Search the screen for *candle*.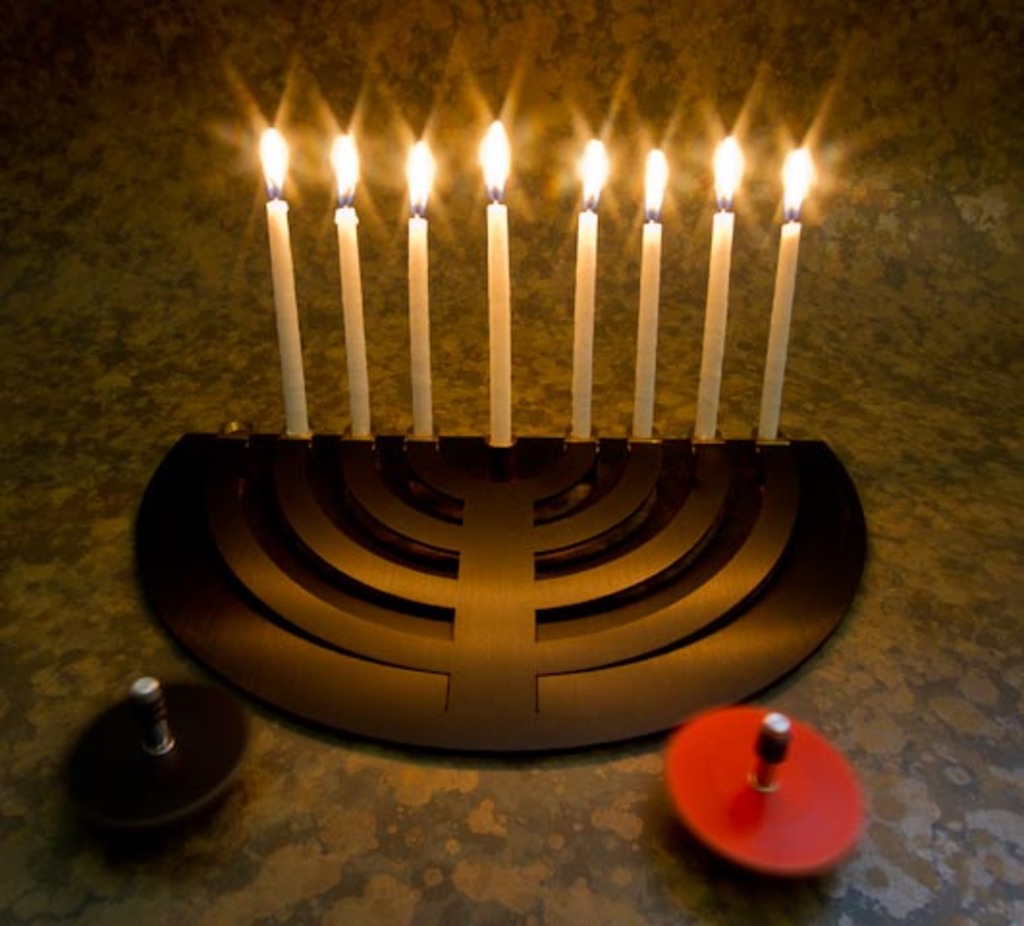
Found at x1=258 y1=125 x2=314 y2=440.
